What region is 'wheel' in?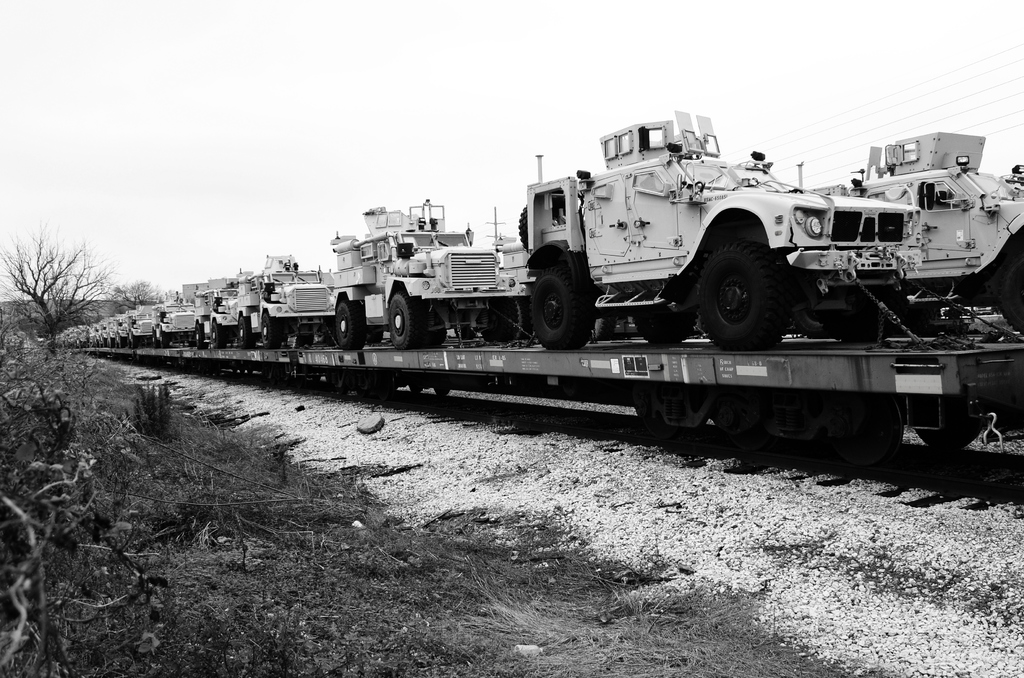
x1=781 y1=256 x2=859 y2=343.
